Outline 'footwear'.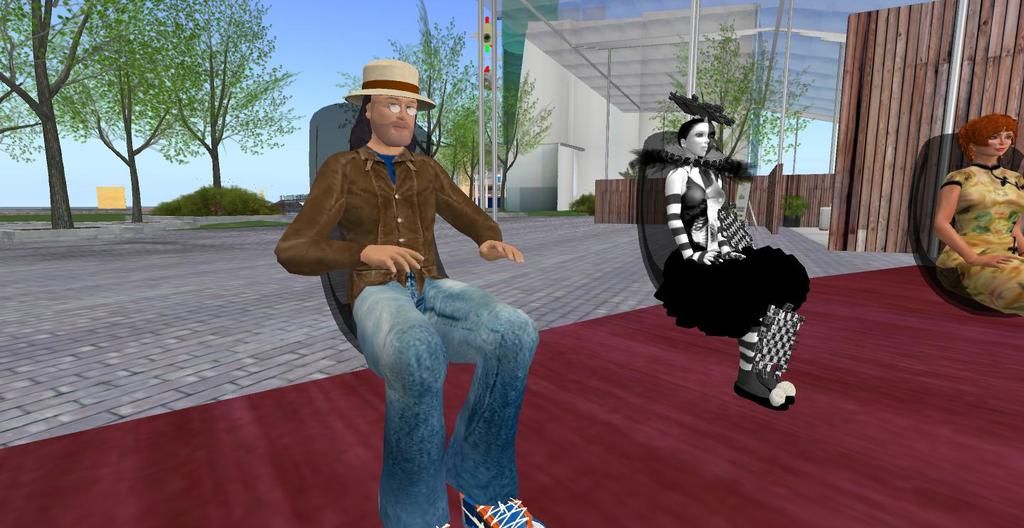
Outline: {"left": 730, "top": 372, "right": 786, "bottom": 413}.
